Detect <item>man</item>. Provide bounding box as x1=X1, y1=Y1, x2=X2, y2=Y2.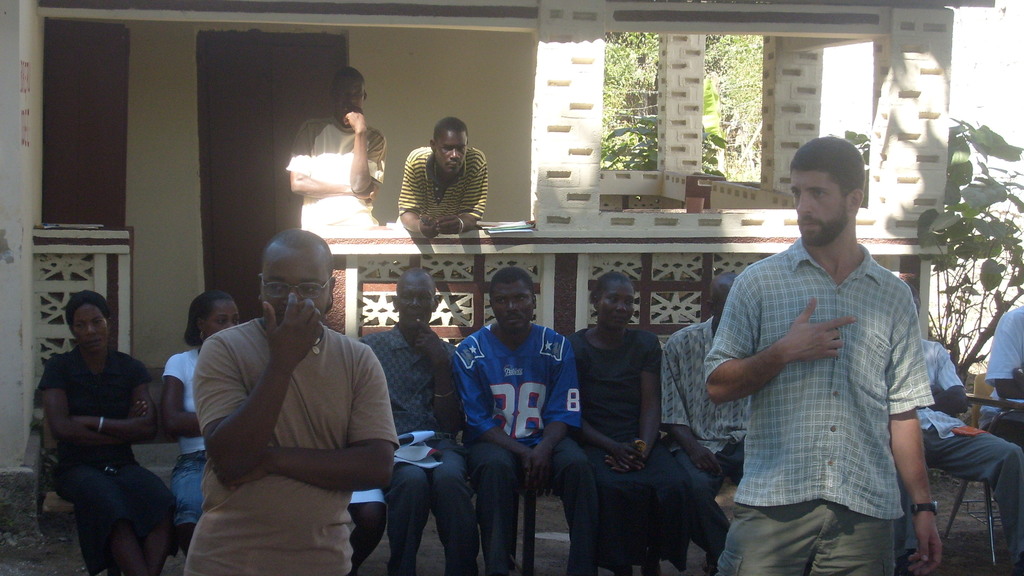
x1=353, y1=269, x2=464, y2=571.
